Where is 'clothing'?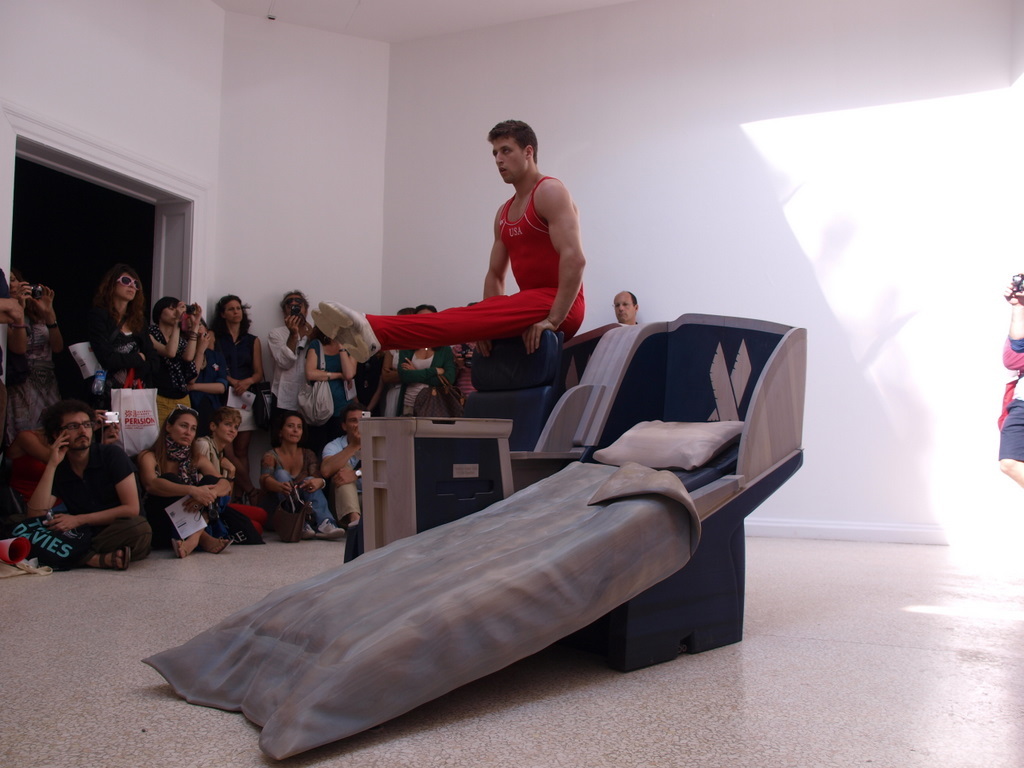
l=269, t=326, r=309, b=413.
